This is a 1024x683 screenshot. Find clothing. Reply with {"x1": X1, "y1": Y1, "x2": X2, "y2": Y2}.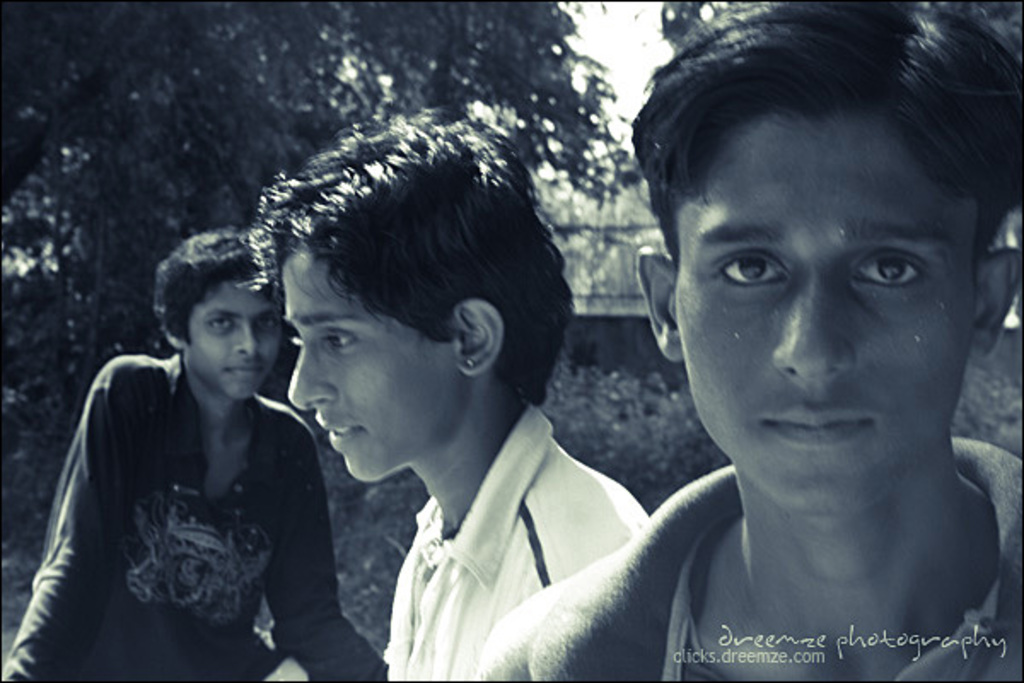
{"x1": 488, "y1": 432, "x2": 1019, "y2": 681}.
